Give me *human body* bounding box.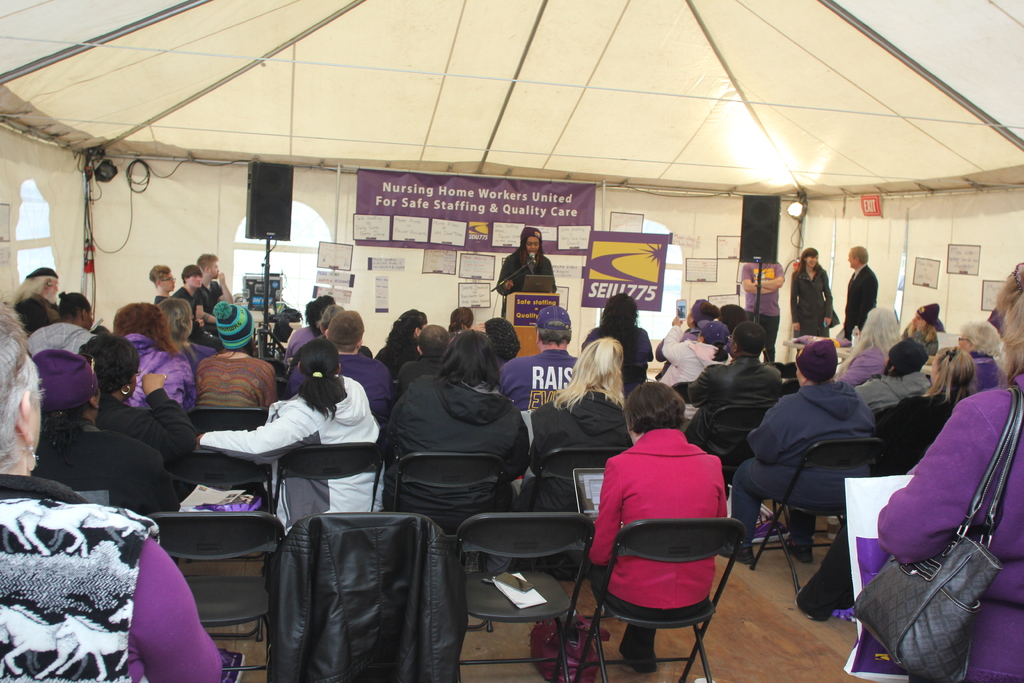
[656, 311, 710, 413].
